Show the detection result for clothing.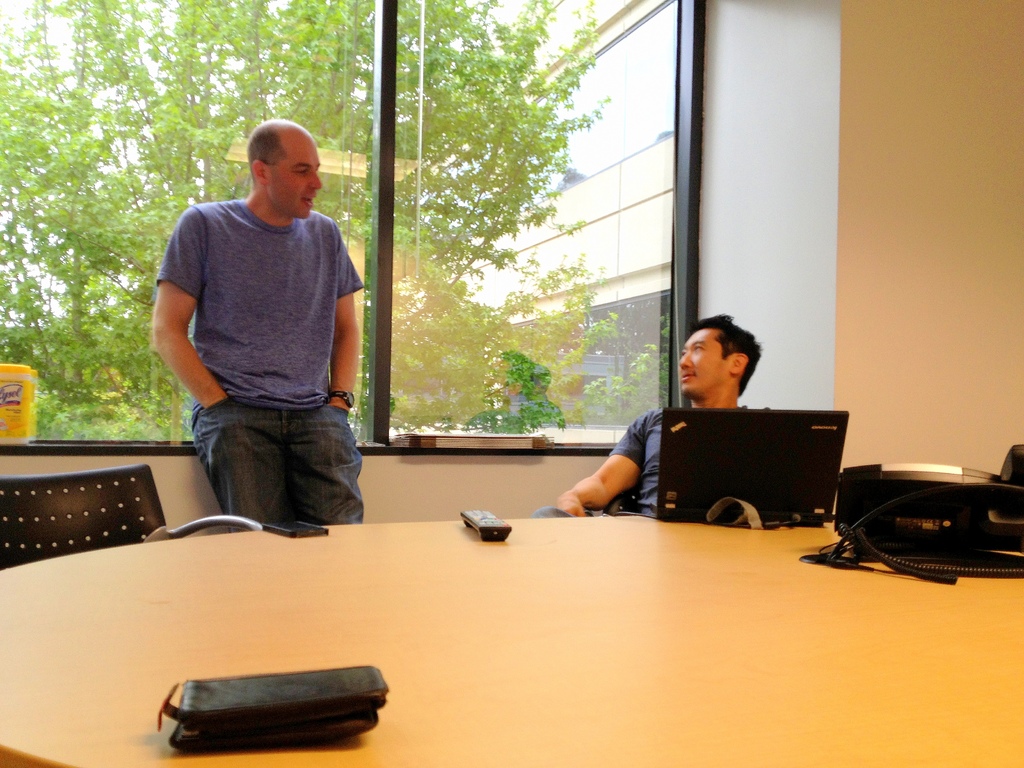
164:151:362:506.
